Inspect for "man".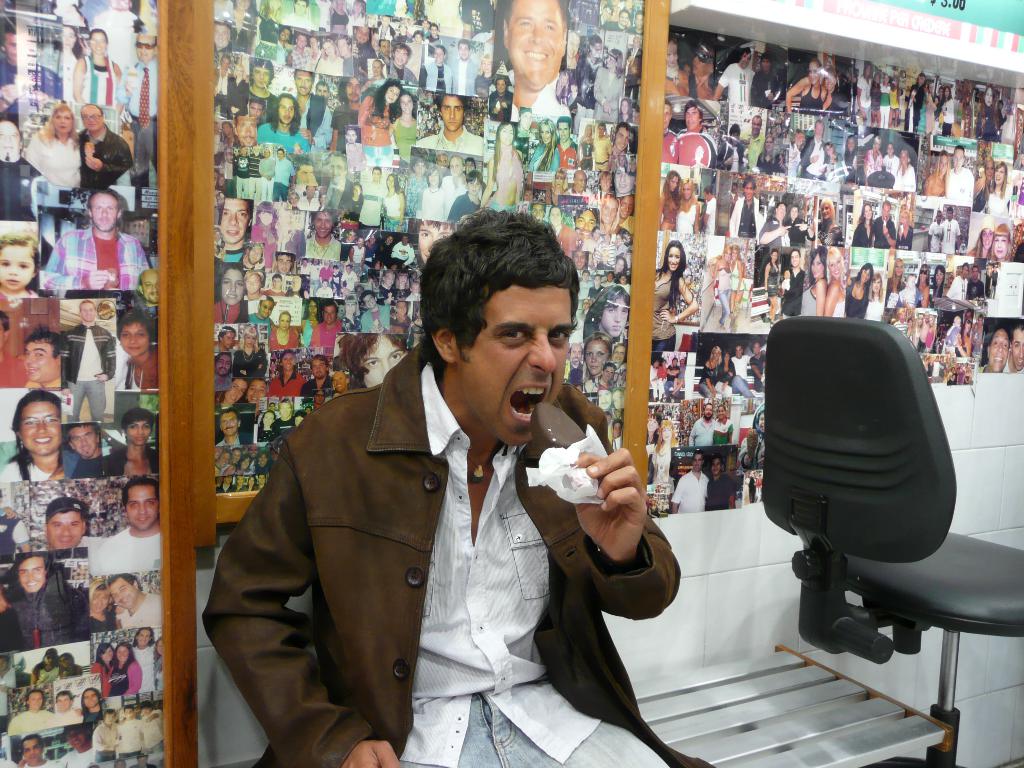
Inspection: x1=120 y1=704 x2=149 y2=758.
